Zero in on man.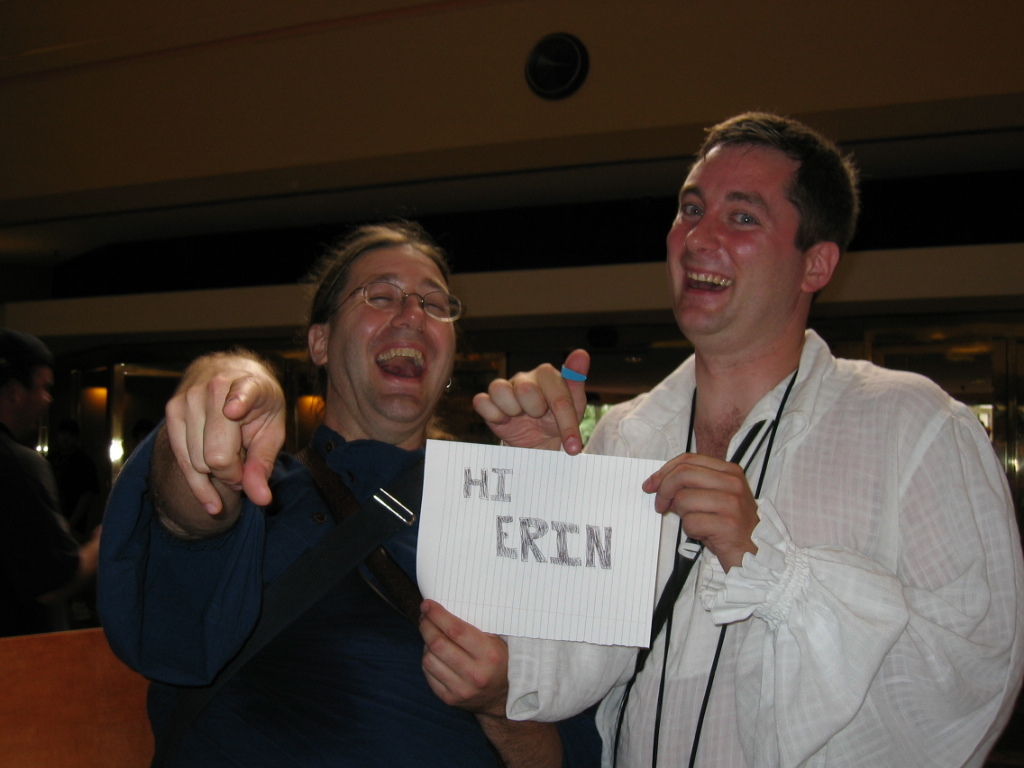
Zeroed in: region(0, 328, 105, 637).
